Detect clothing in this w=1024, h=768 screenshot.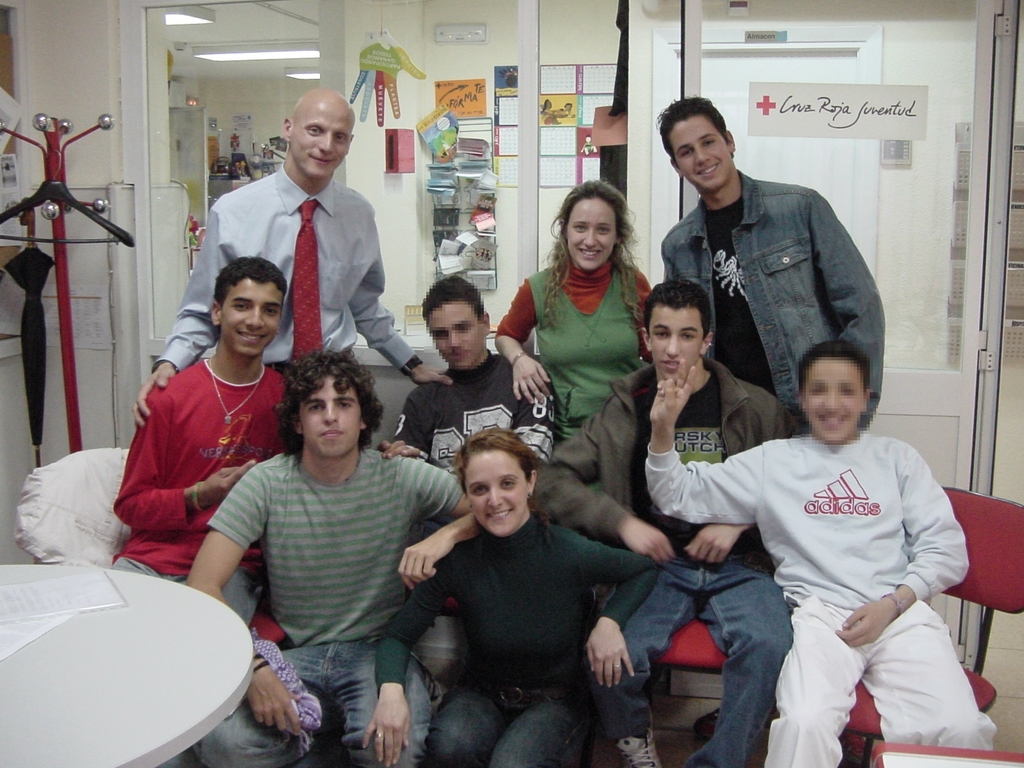
Detection: Rect(188, 437, 479, 767).
